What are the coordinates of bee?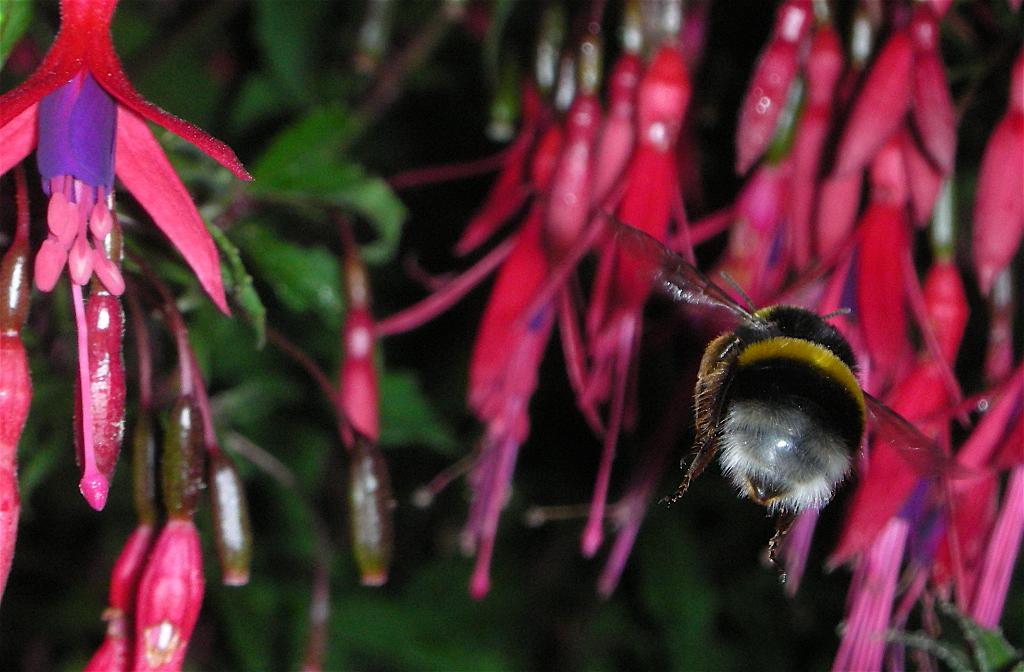
<box>603,207,976,577</box>.
